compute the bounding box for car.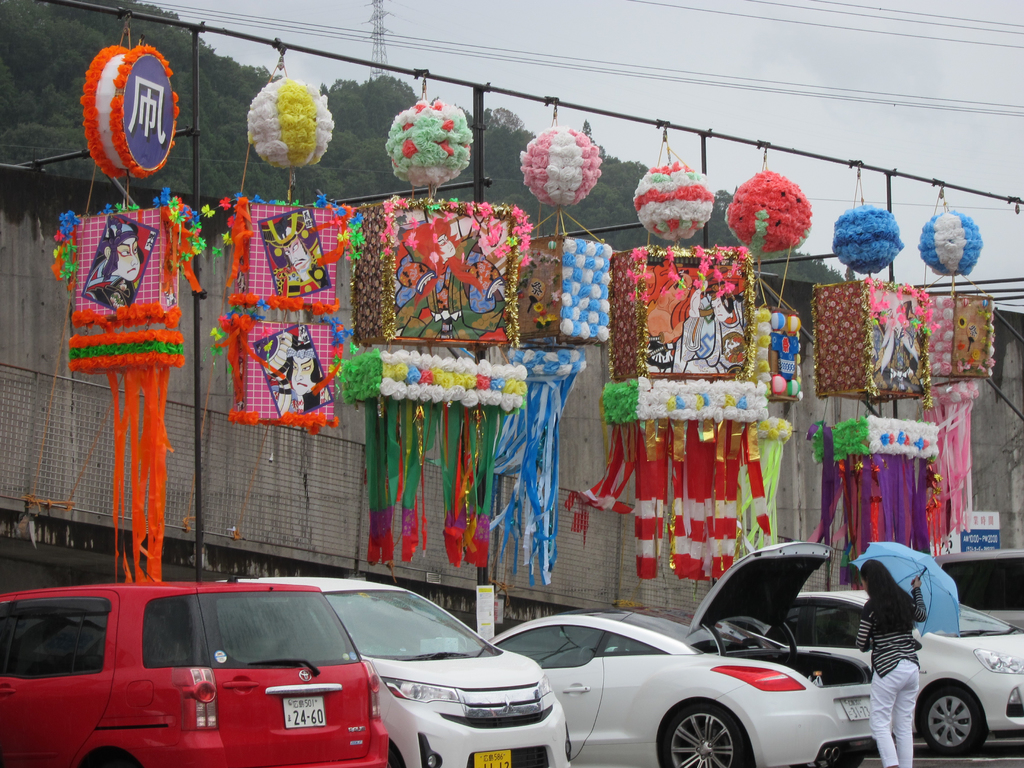
(0,582,388,767).
